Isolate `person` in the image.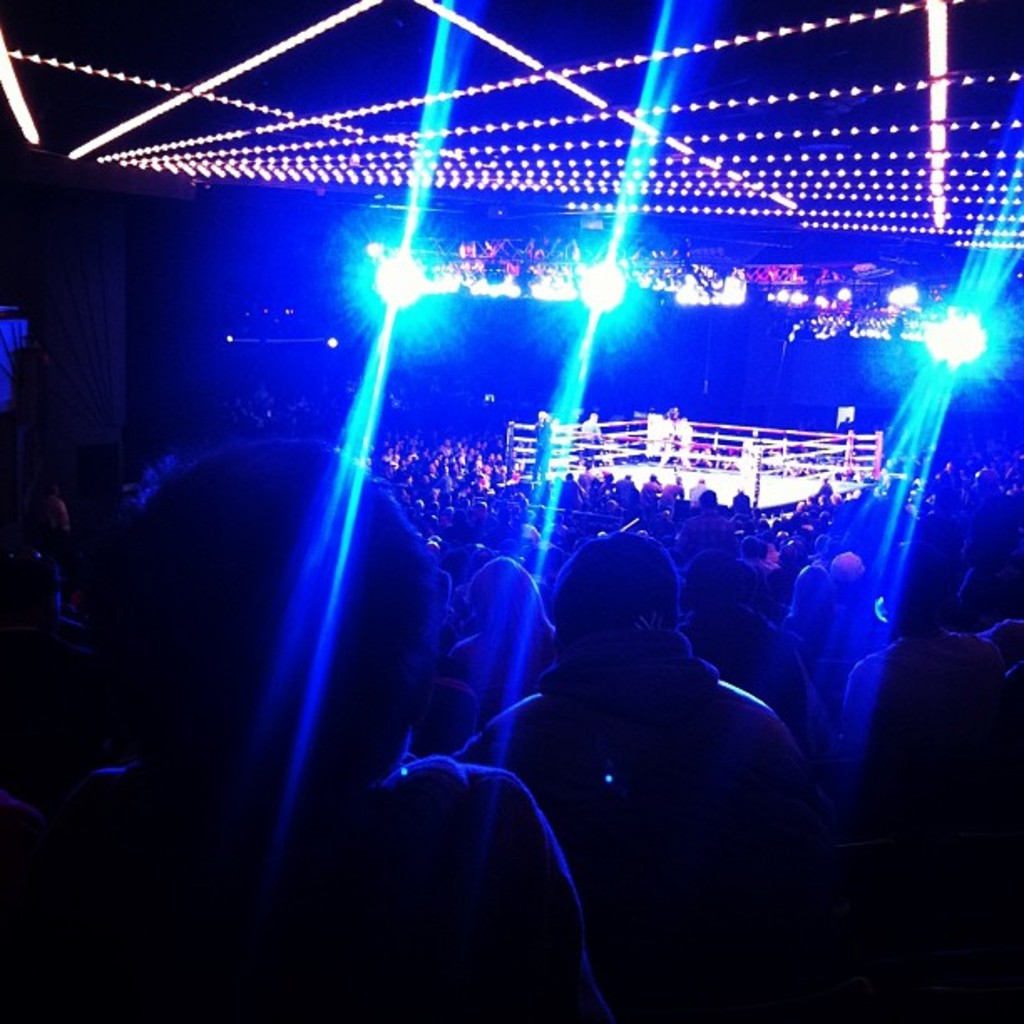
Isolated region: (470, 530, 812, 1022).
